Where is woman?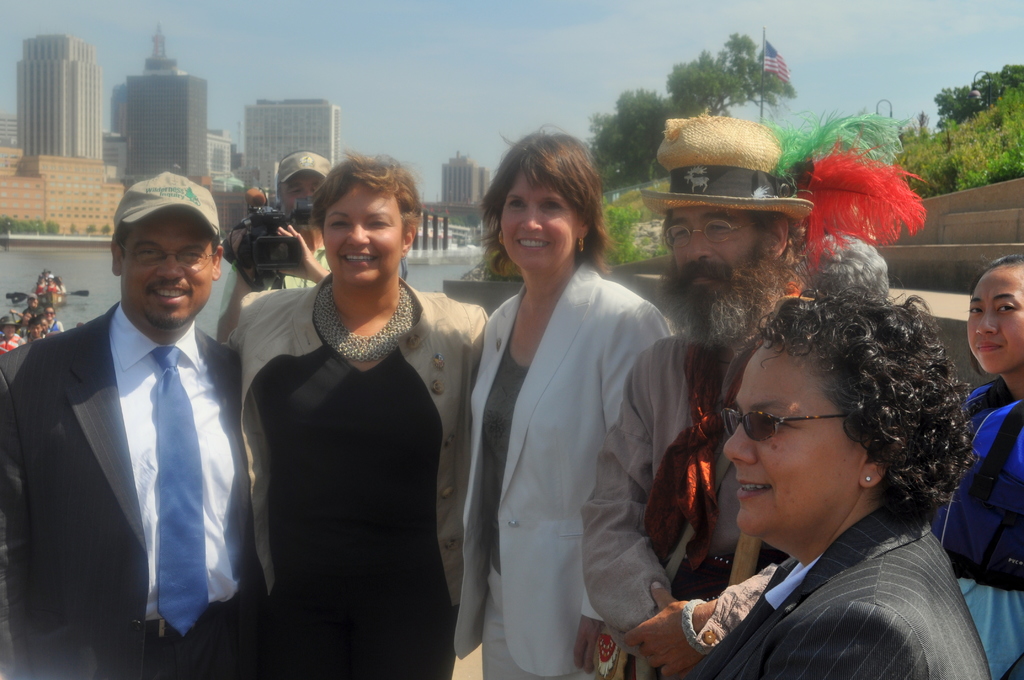
[680,286,992,679].
